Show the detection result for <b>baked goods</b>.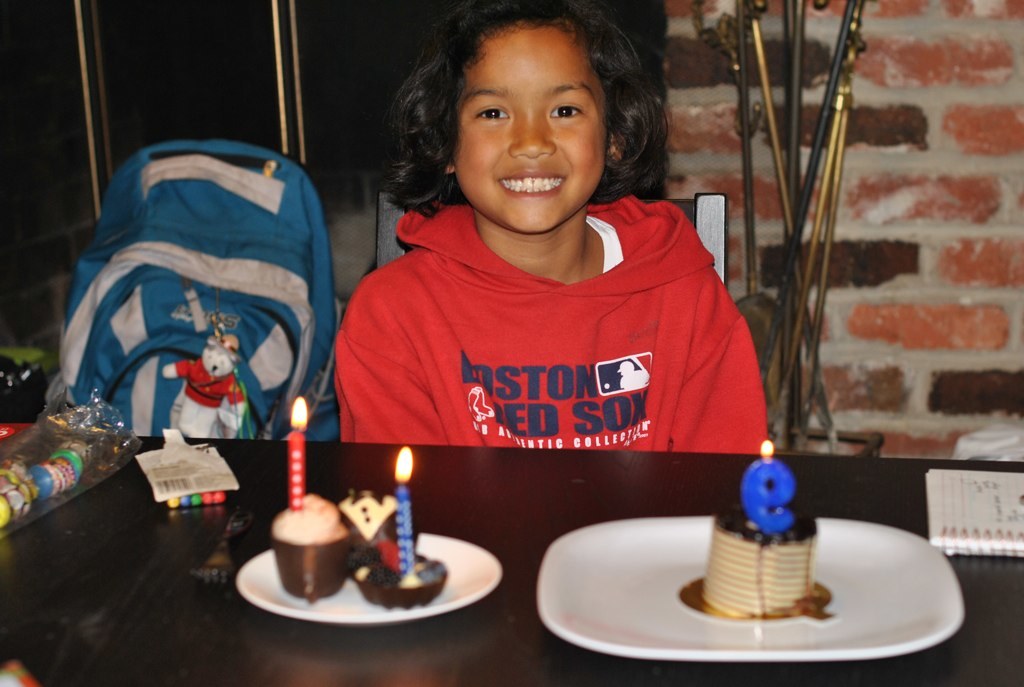
left=350, top=552, right=448, bottom=611.
